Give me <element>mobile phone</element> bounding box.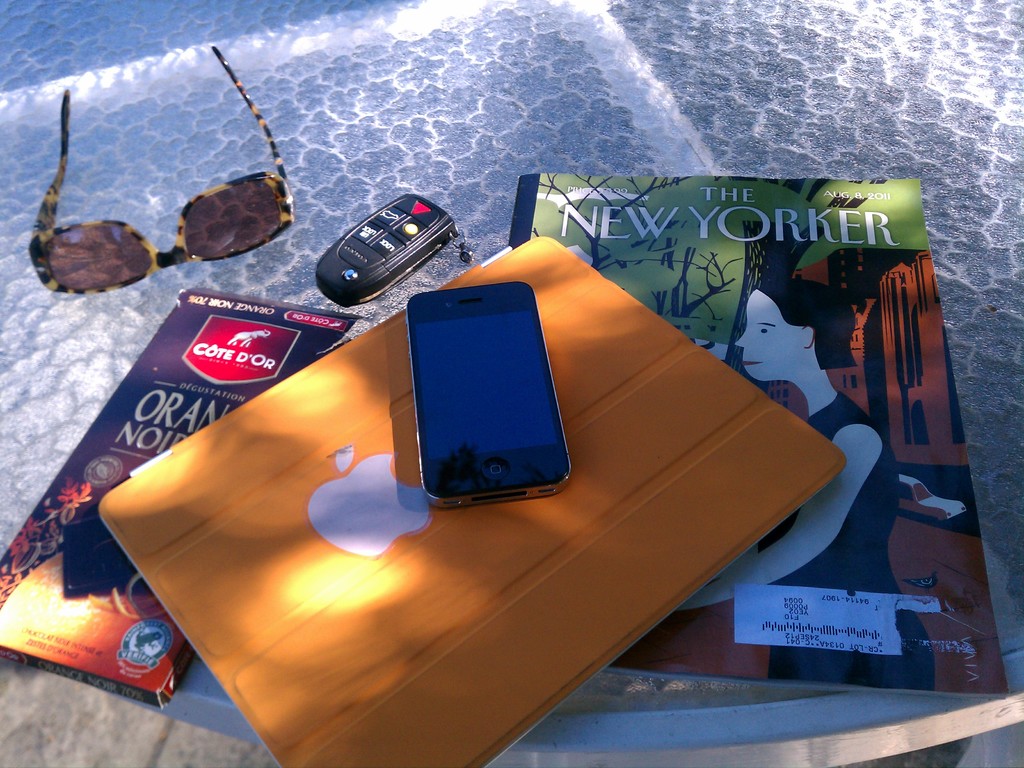
(x1=406, y1=279, x2=573, y2=517).
